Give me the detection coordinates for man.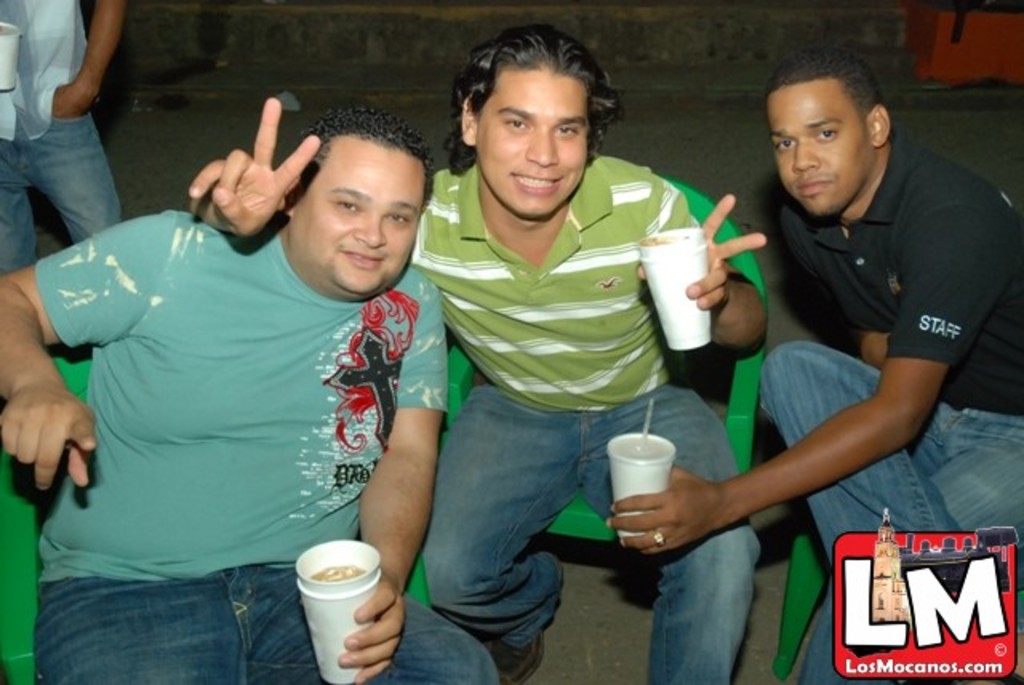
0 96 461 683.
